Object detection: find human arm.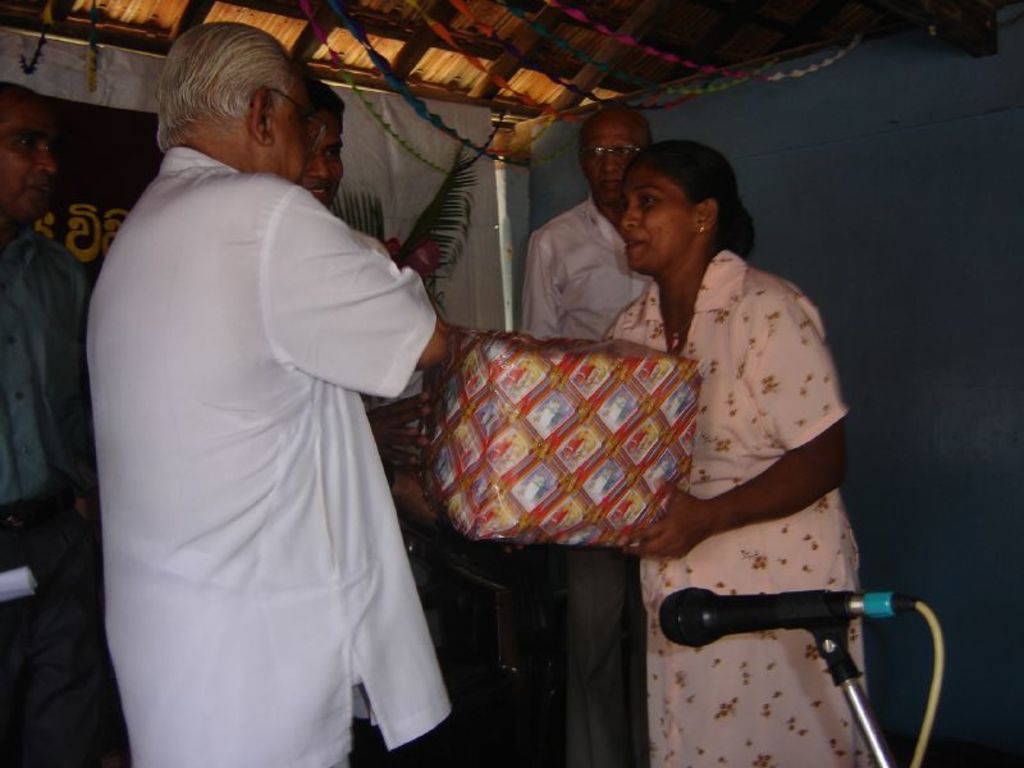
[x1=508, y1=224, x2=561, y2=346].
